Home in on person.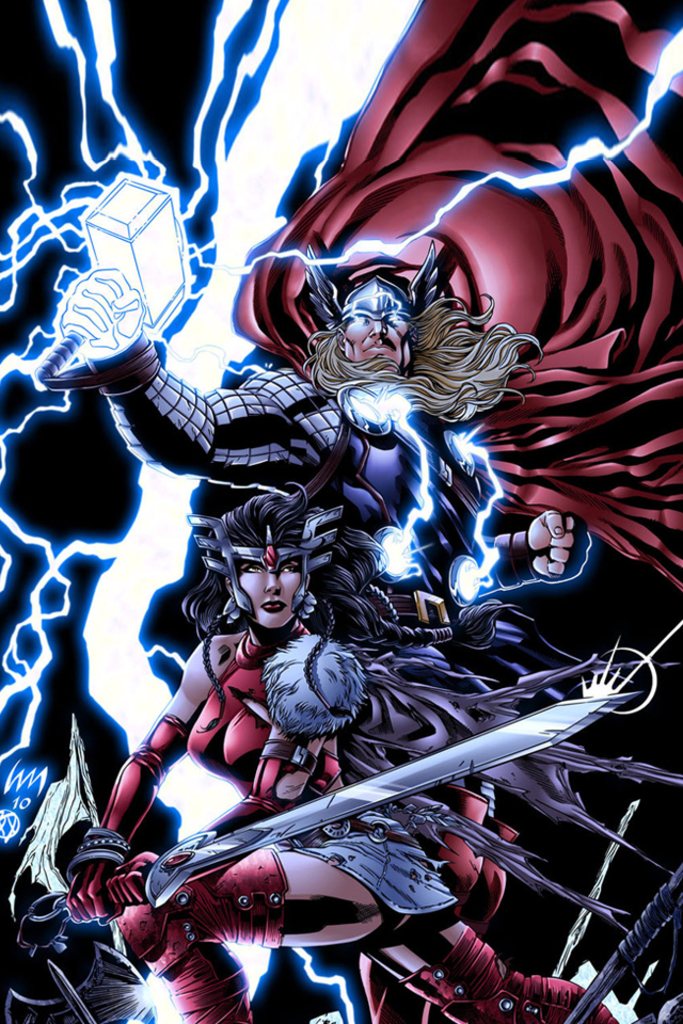
Homed in at bbox=(53, 492, 631, 1023).
